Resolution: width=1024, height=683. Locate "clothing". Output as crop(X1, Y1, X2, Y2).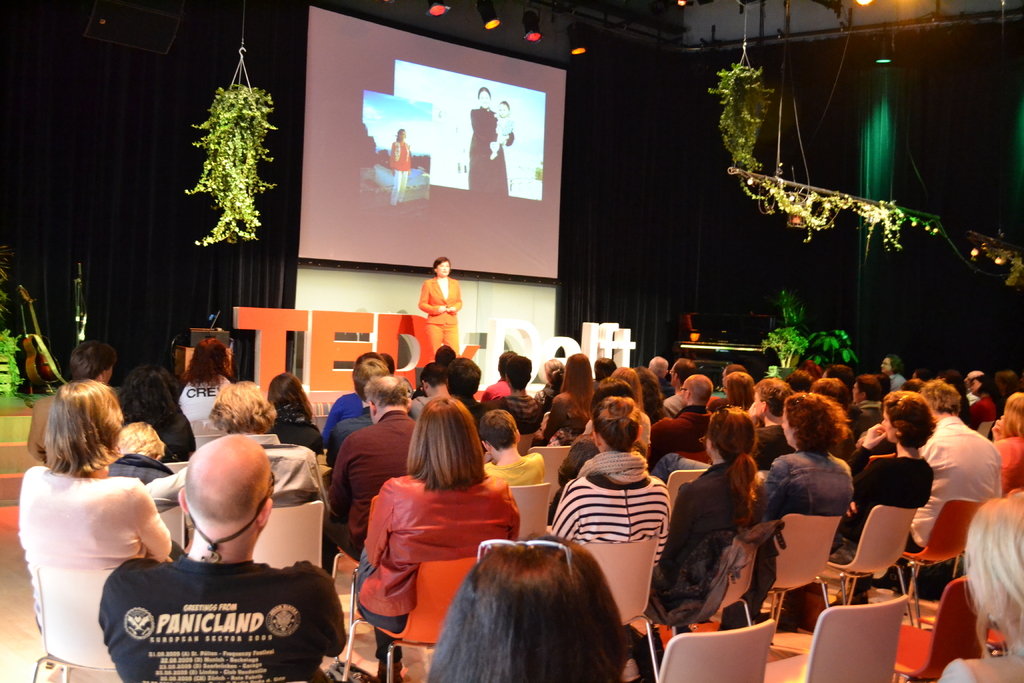
crop(491, 394, 541, 427).
